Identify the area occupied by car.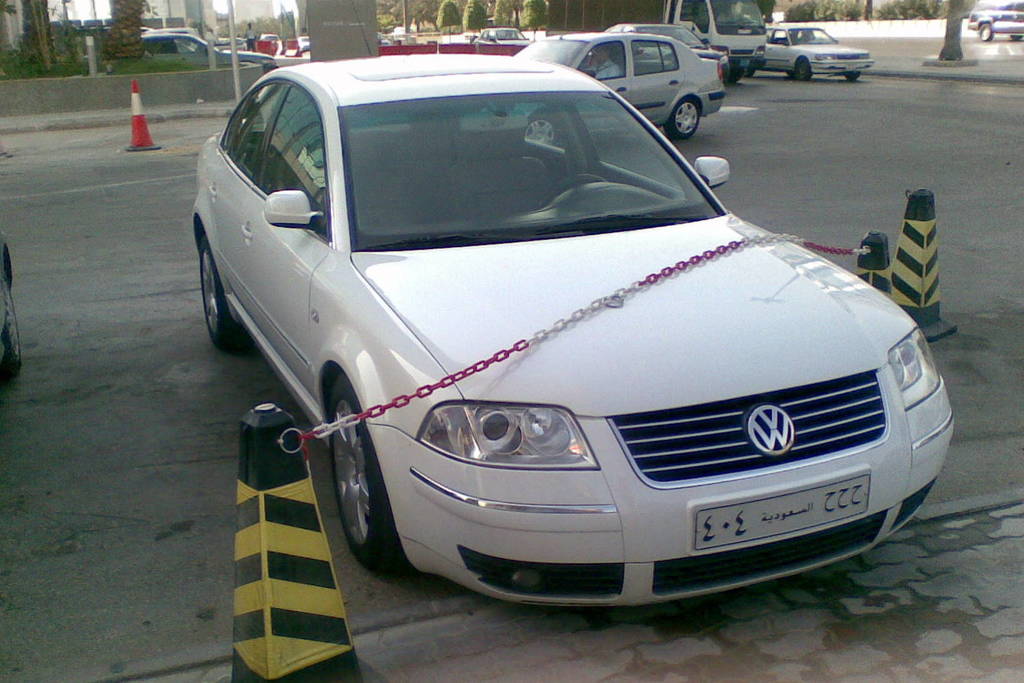
Area: region(510, 10, 725, 140).
